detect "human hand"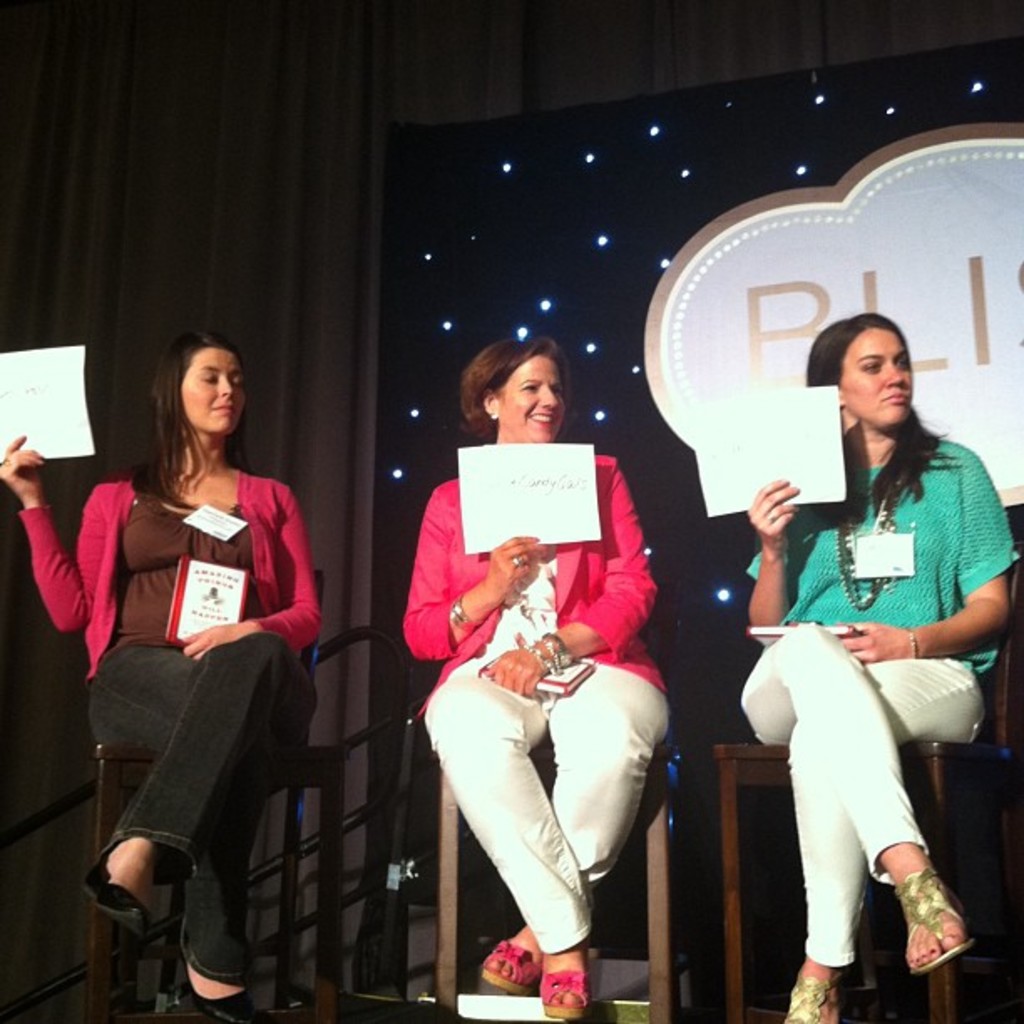
rect(482, 643, 550, 699)
